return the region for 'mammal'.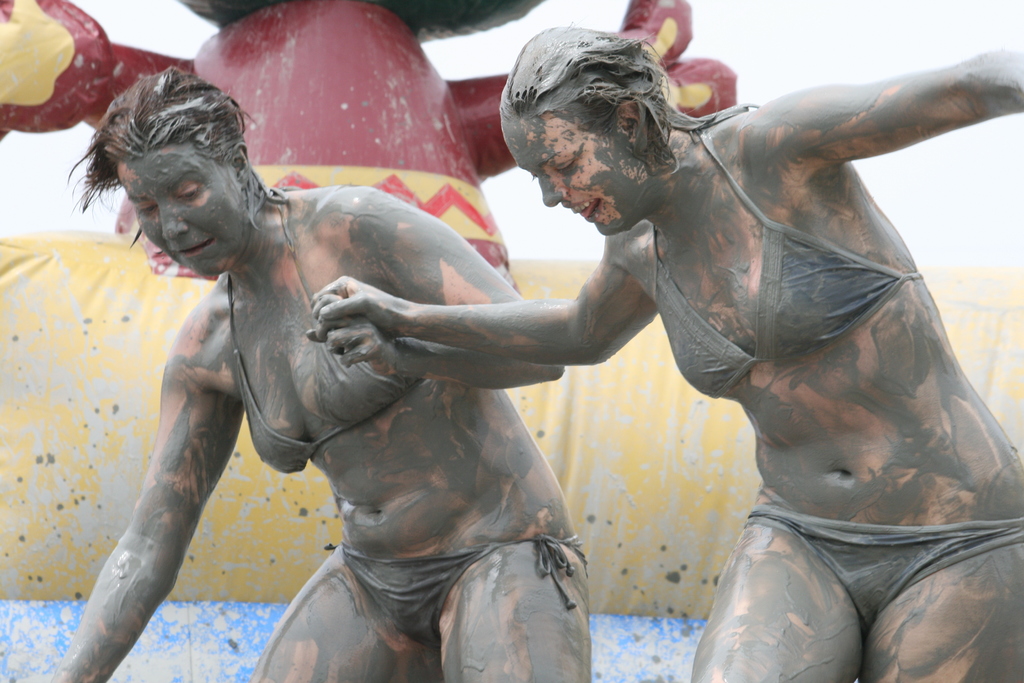
select_region(449, 10, 1023, 679).
